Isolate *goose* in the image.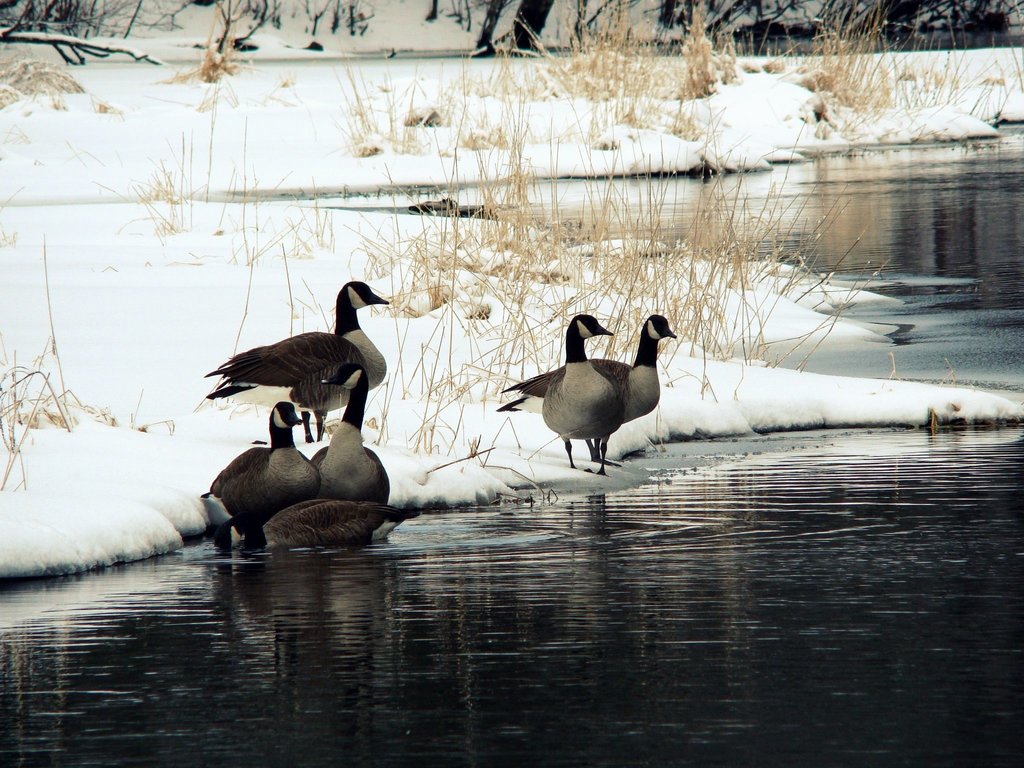
Isolated region: region(253, 494, 388, 552).
